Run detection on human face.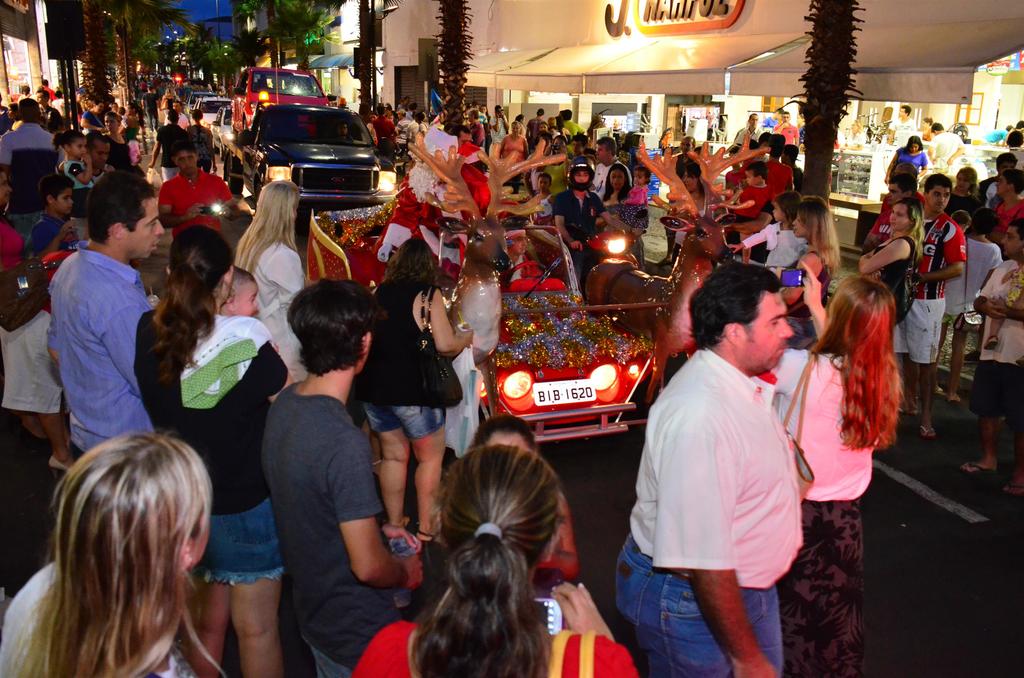
Result: 995, 176, 1009, 193.
